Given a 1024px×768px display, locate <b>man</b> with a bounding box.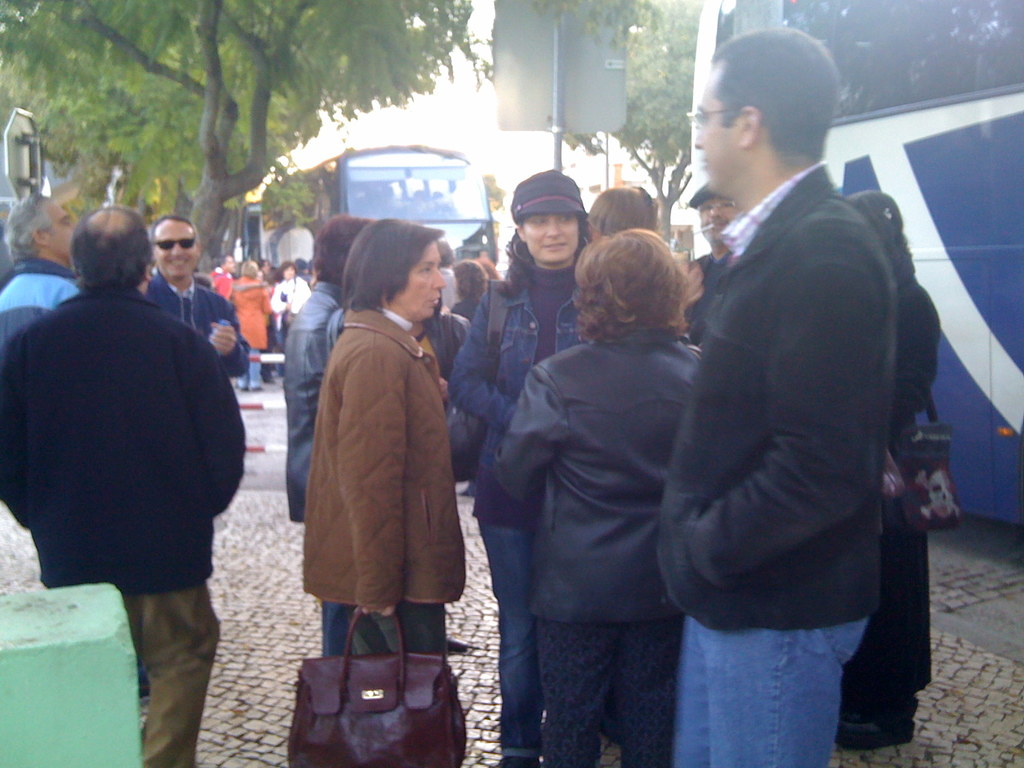
Located: 205,246,237,301.
